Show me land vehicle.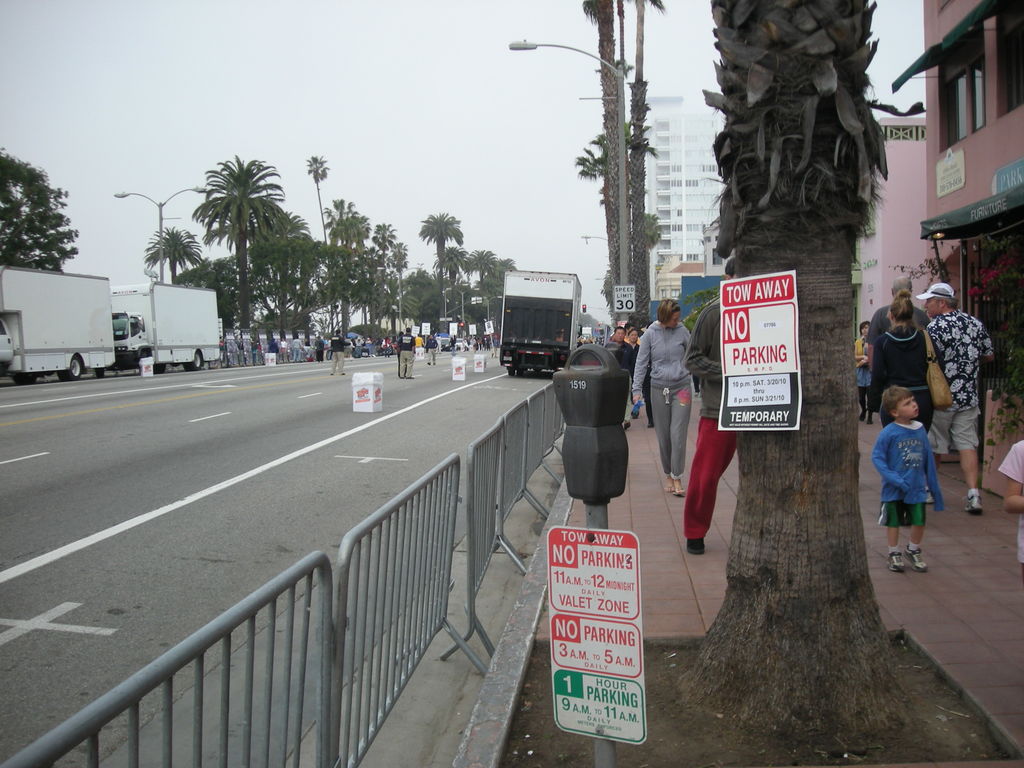
land vehicle is here: rect(579, 325, 595, 344).
